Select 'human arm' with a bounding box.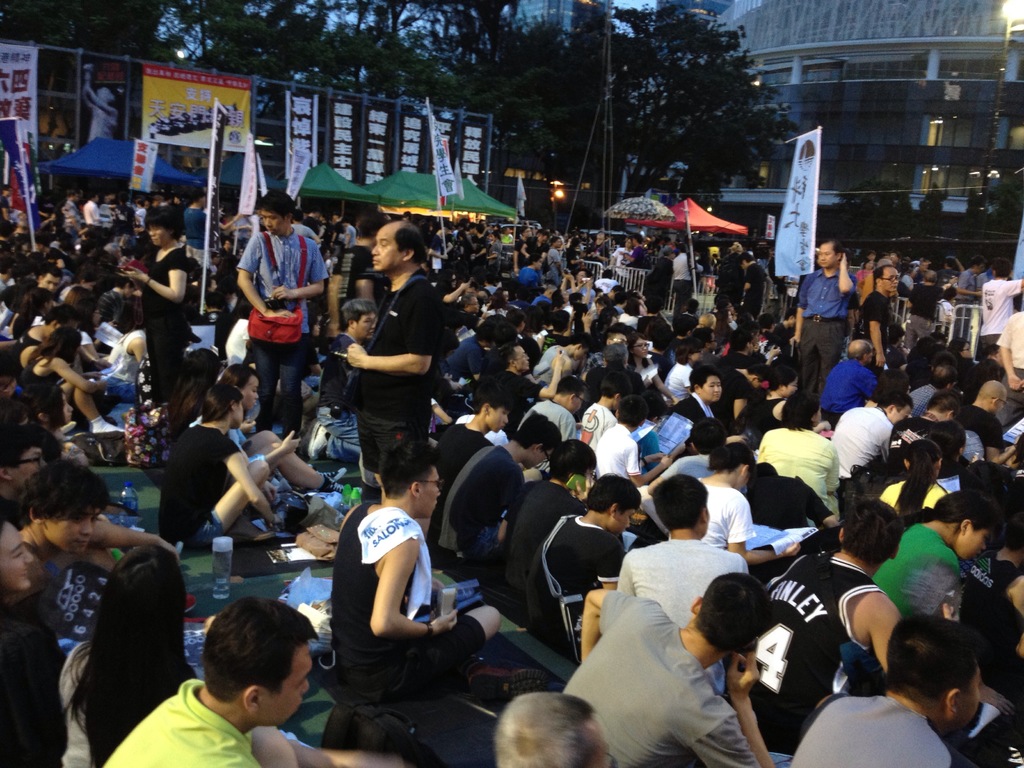
pyautogui.locateOnScreen(829, 264, 857, 300).
